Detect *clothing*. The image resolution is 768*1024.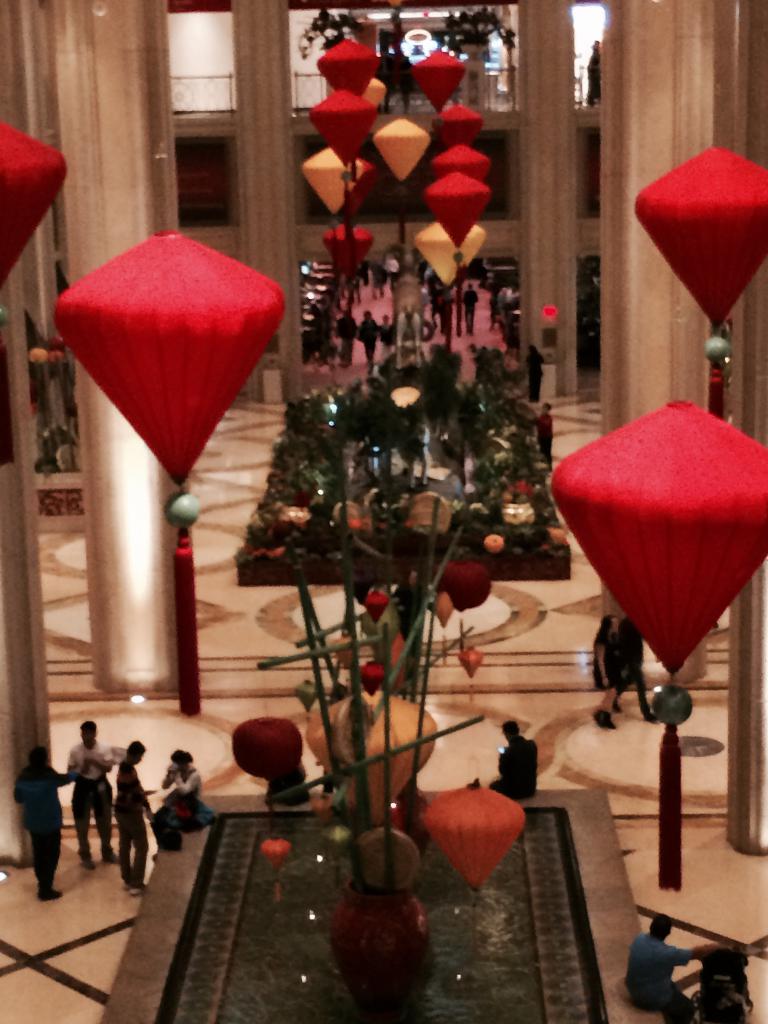
(x1=154, y1=764, x2=205, y2=845).
